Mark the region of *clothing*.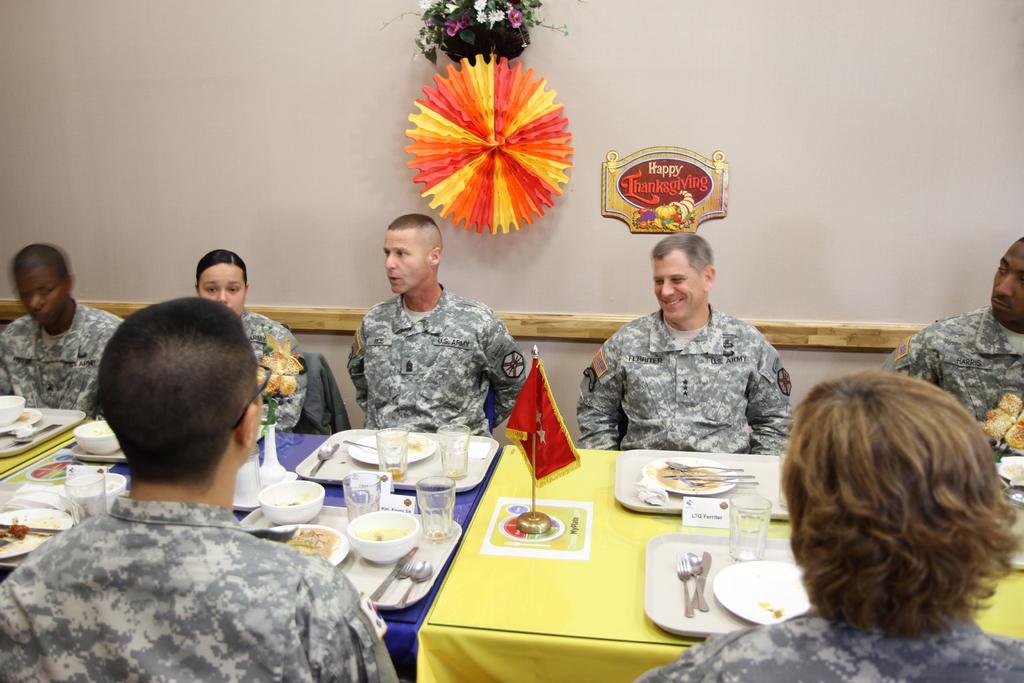
Region: 349 279 523 443.
